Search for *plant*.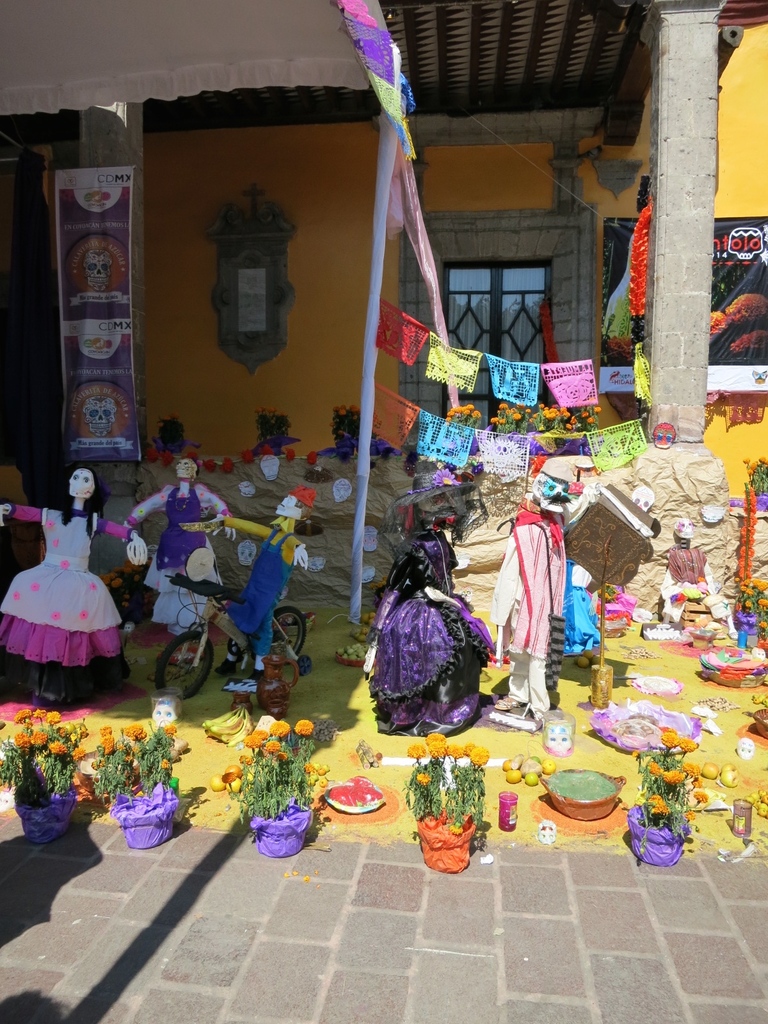
Found at box=[329, 401, 362, 450].
